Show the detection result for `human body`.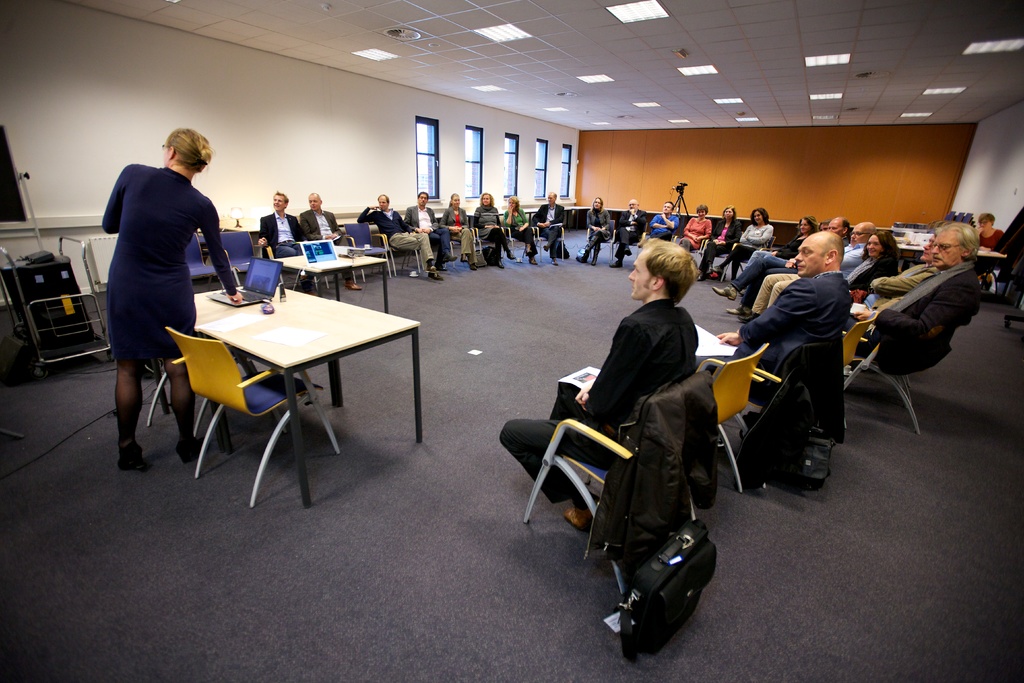
[x1=580, y1=204, x2=614, y2=270].
